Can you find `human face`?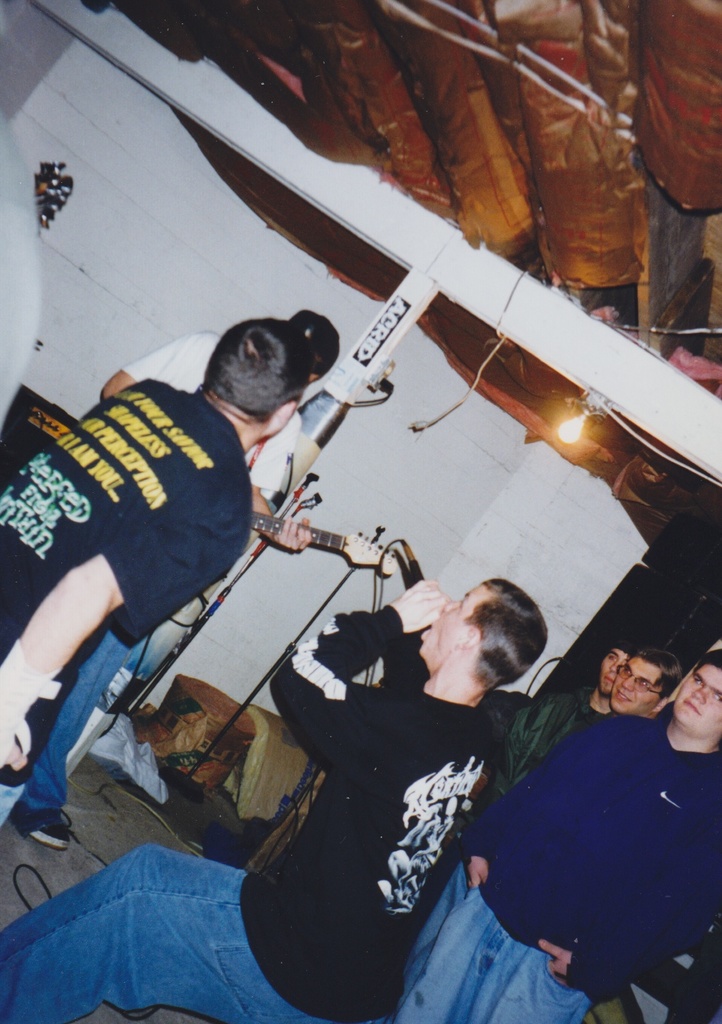
Yes, bounding box: <region>673, 662, 721, 727</region>.
